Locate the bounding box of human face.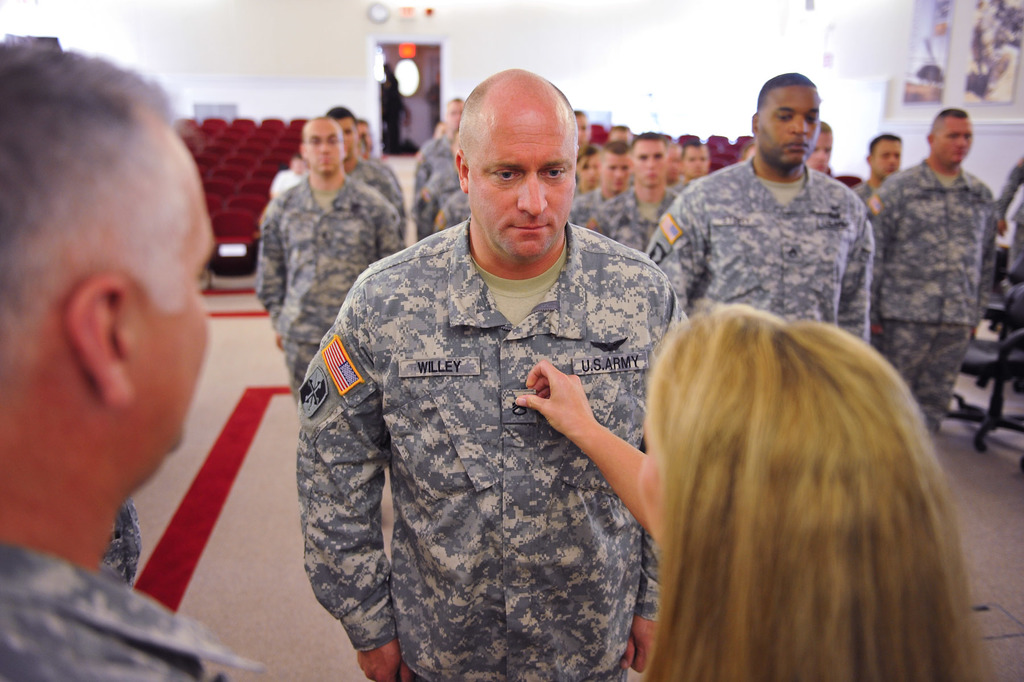
Bounding box: (601,147,635,189).
